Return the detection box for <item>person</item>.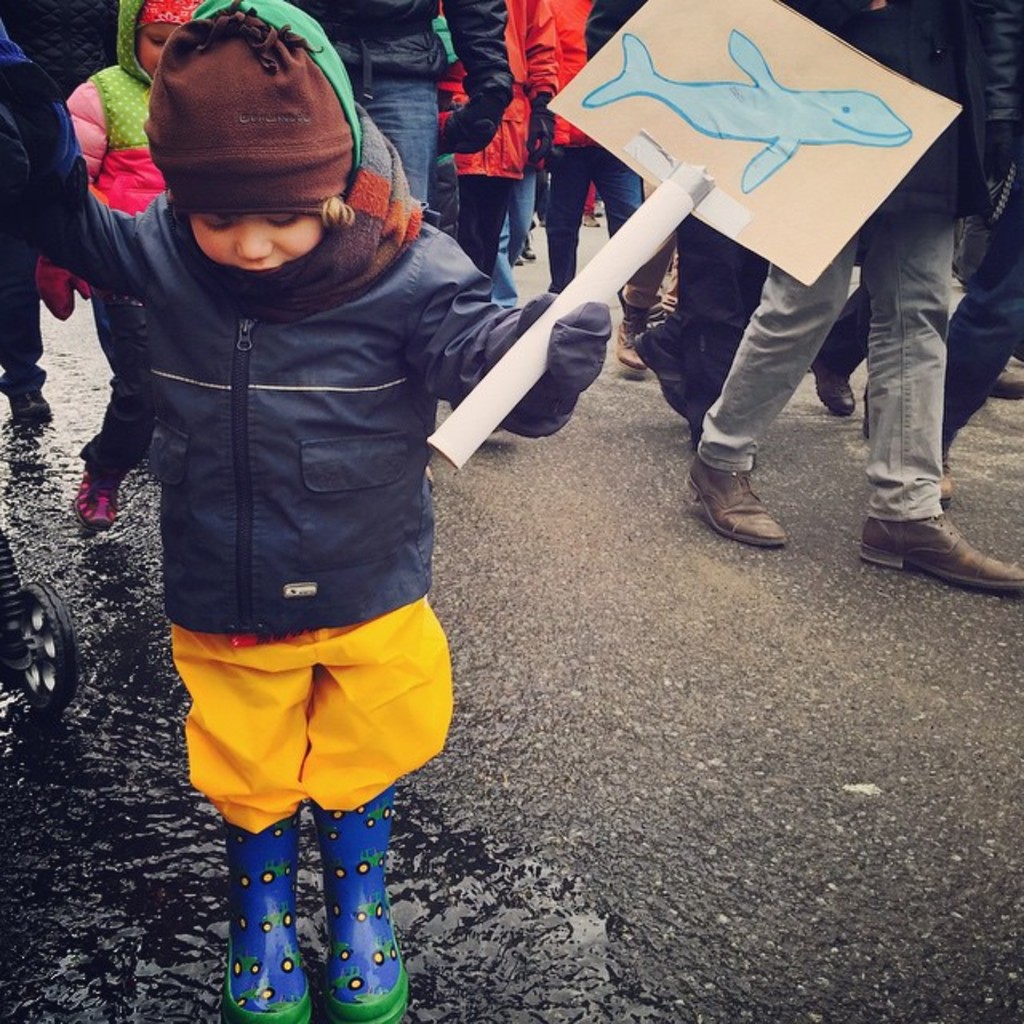
x1=938, y1=0, x2=1022, y2=507.
